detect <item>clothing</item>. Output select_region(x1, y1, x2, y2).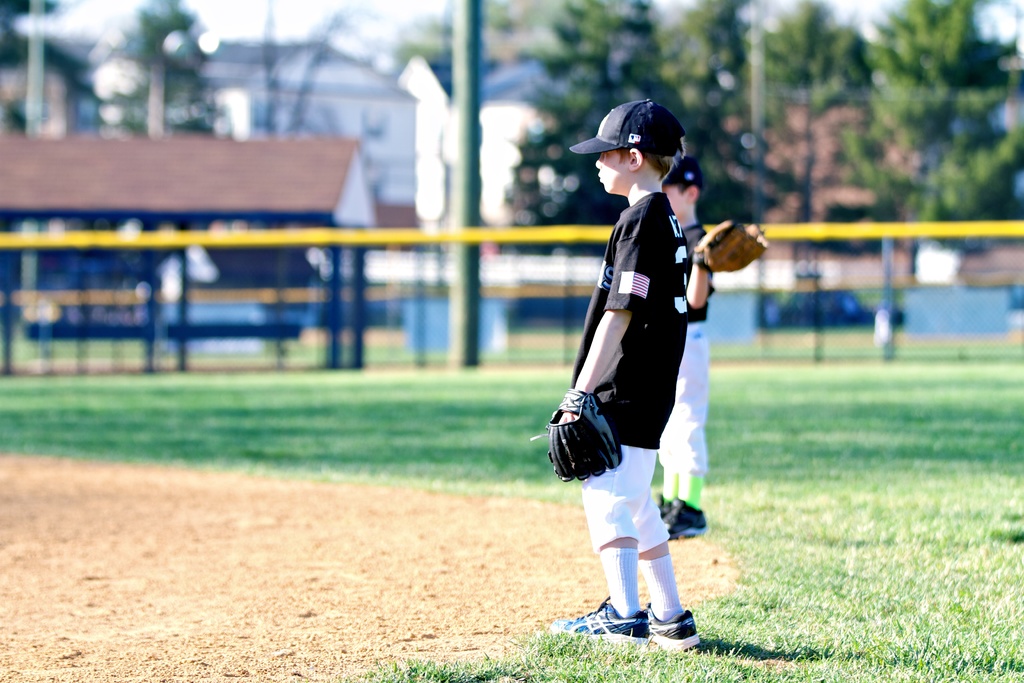
select_region(564, 149, 721, 527).
